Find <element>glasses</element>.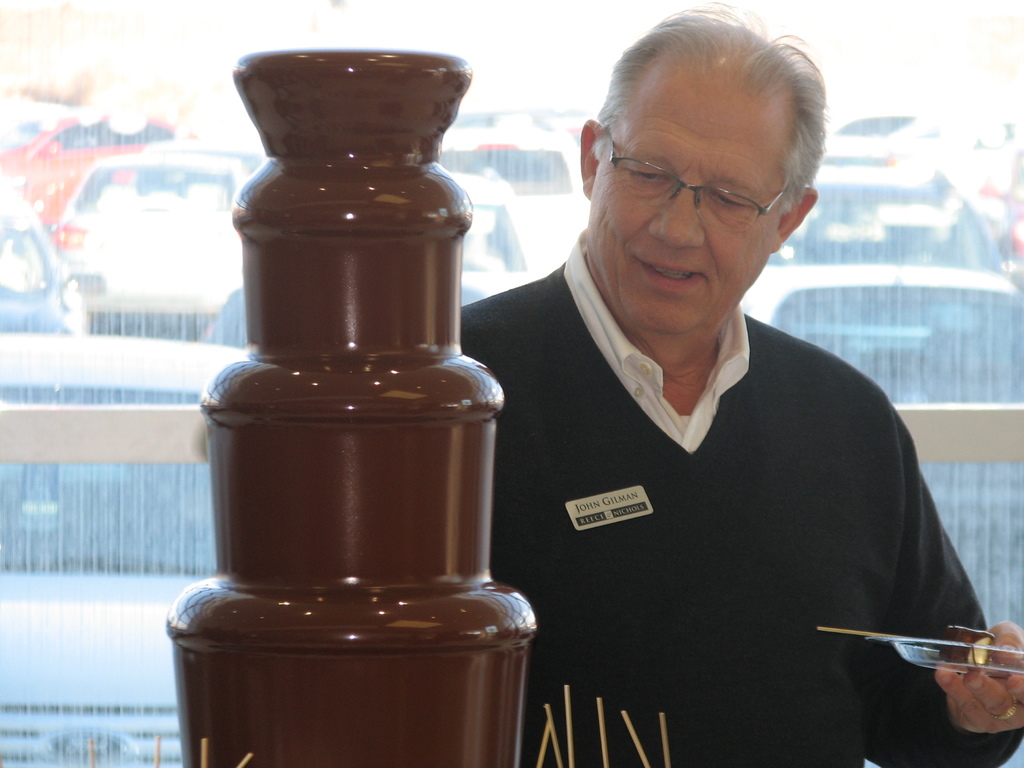
<bbox>582, 141, 813, 220</bbox>.
